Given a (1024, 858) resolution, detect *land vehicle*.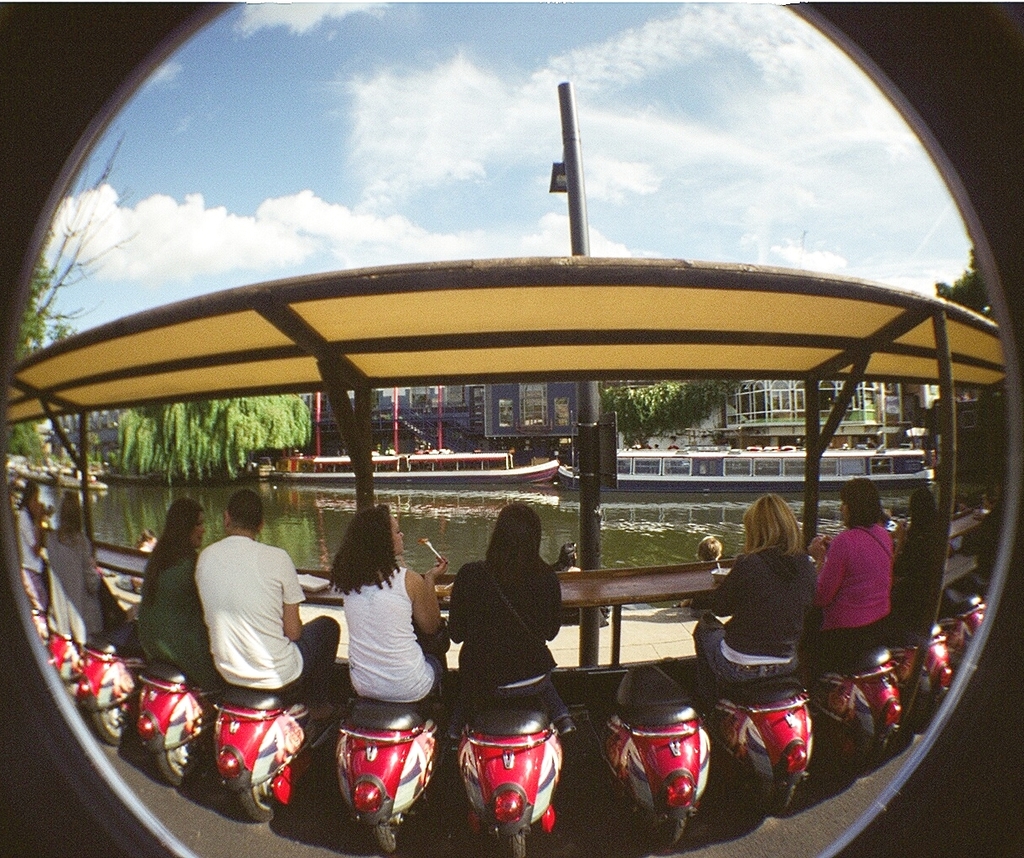
{"x1": 594, "y1": 664, "x2": 717, "y2": 848}.
